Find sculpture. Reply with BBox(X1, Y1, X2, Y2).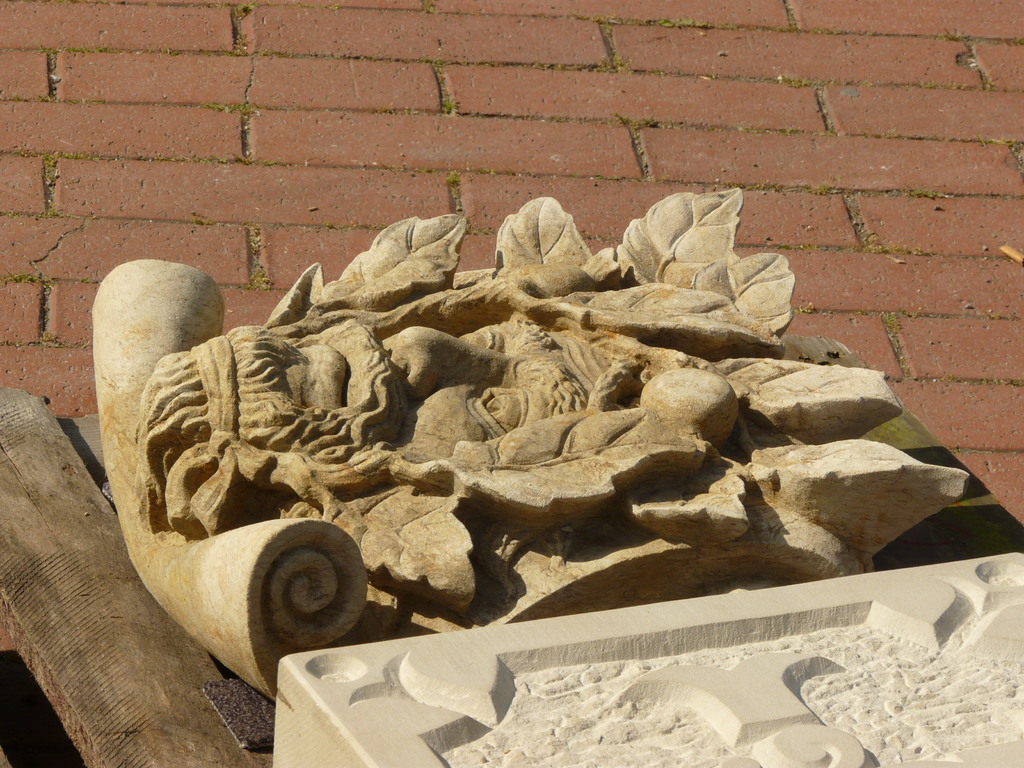
BBox(86, 211, 938, 689).
